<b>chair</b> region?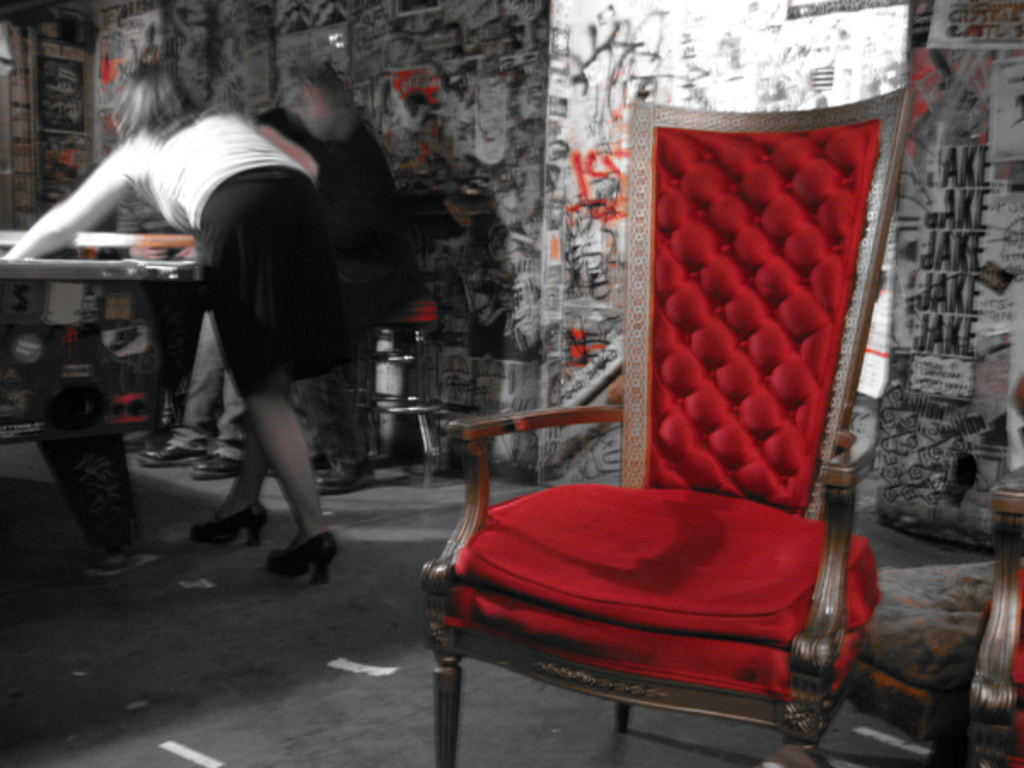
rect(389, 177, 910, 767)
